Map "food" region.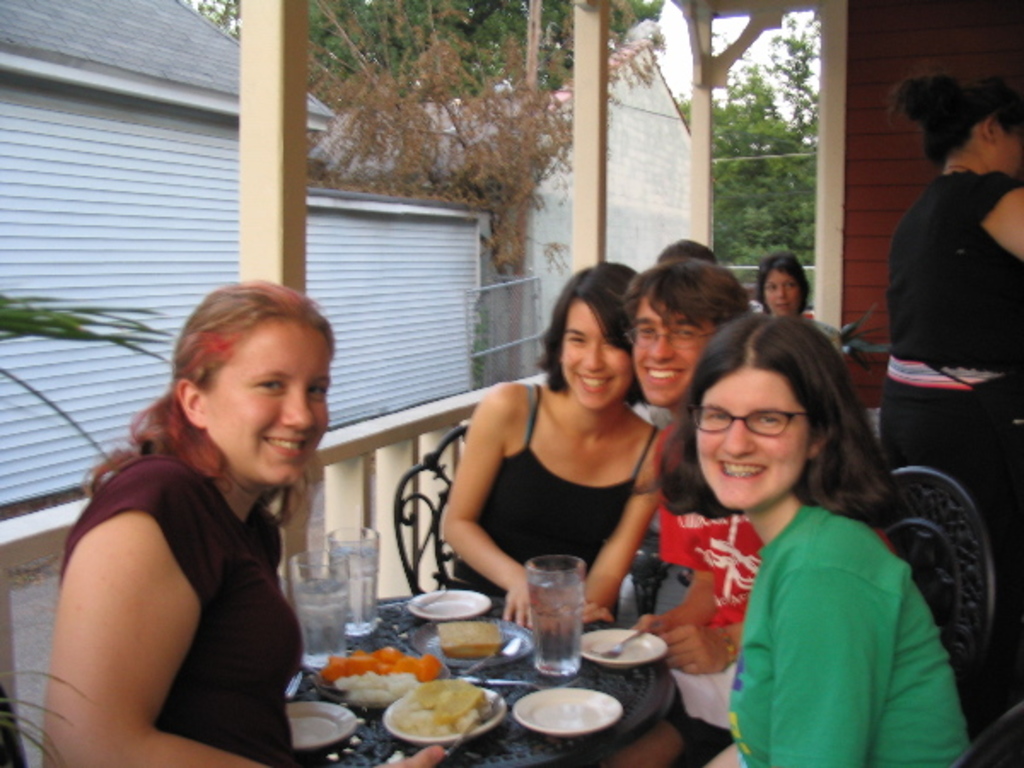
Mapped to detection(440, 616, 502, 659).
